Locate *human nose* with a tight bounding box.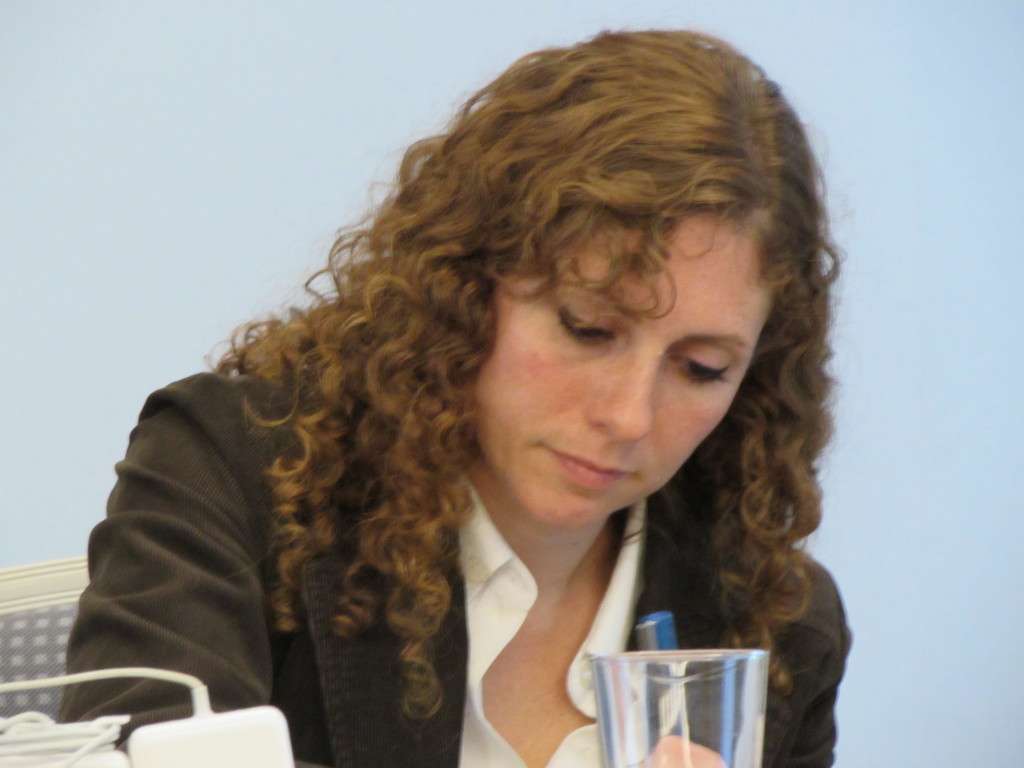
{"x1": 591, "y1": 344, "x2": 662, "y2": 445}.
